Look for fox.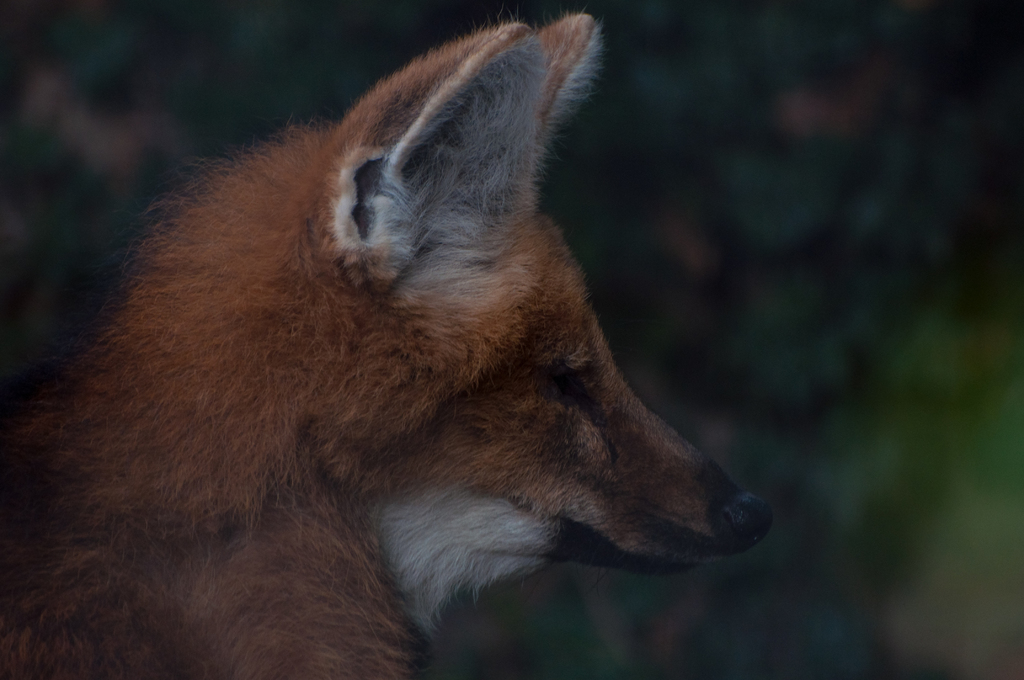
Found: 0 0 777 679.
